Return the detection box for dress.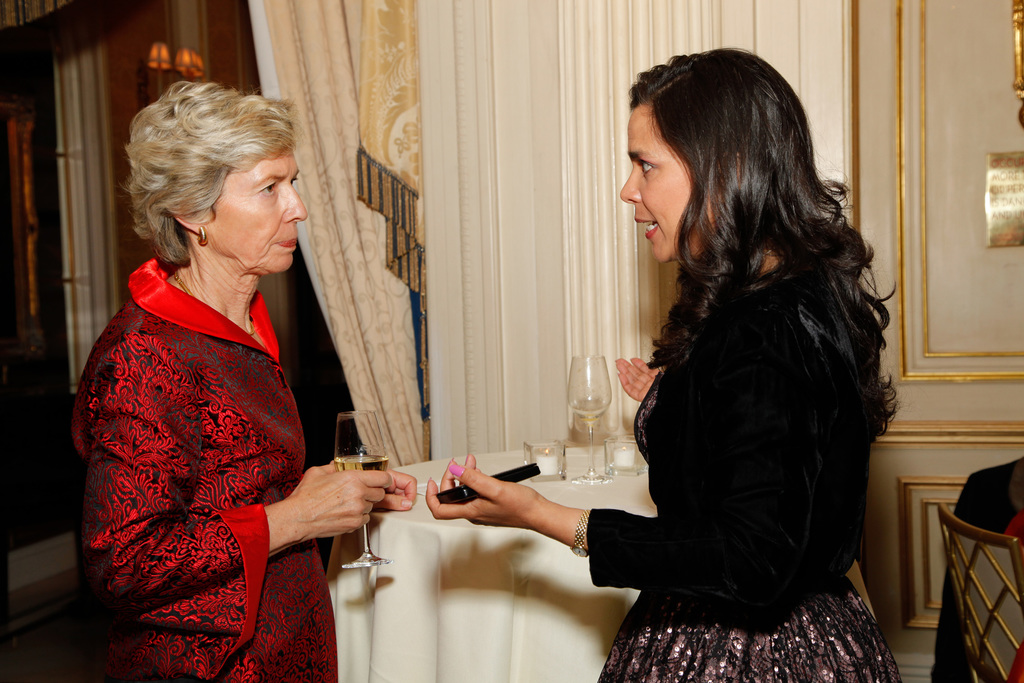
detection(598, 372, 900, 682).
